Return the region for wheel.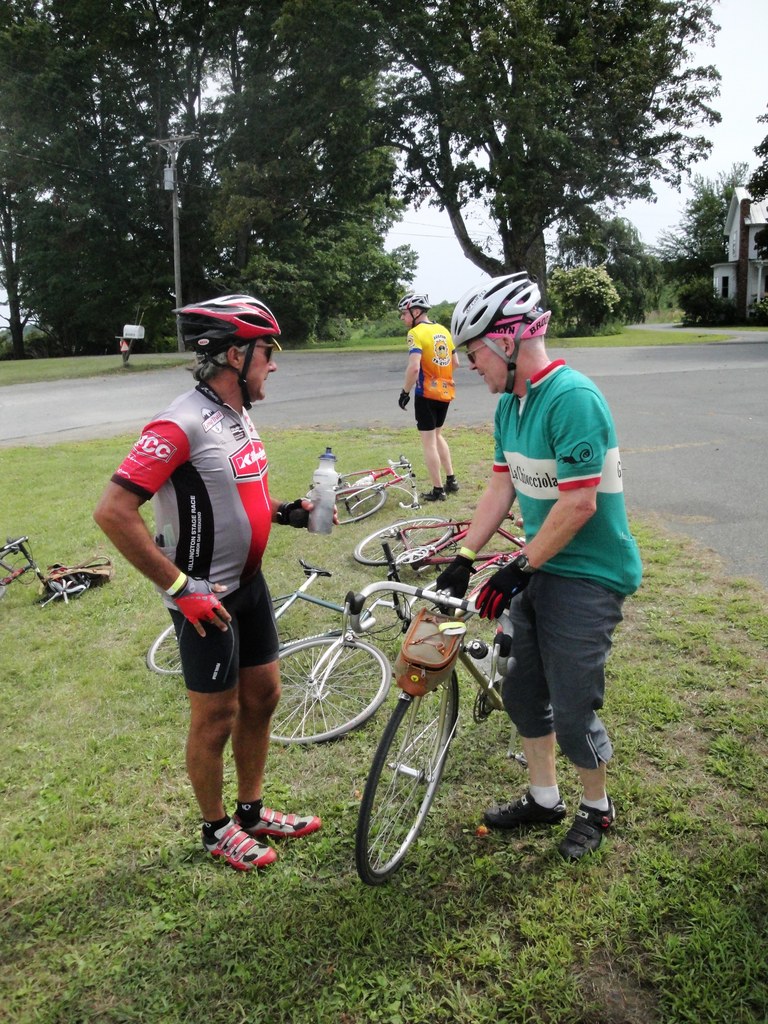
[left=334, top=485, right=387, bottom=524].
